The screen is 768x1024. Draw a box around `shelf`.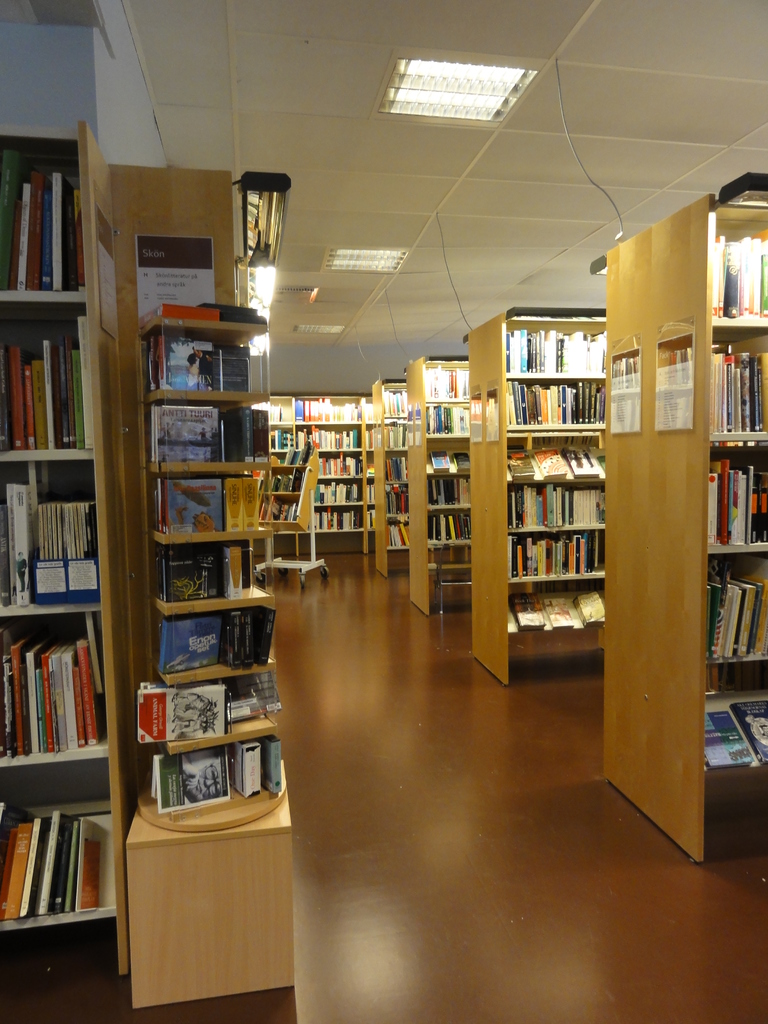
BBox(147, 229, 271, 348).
